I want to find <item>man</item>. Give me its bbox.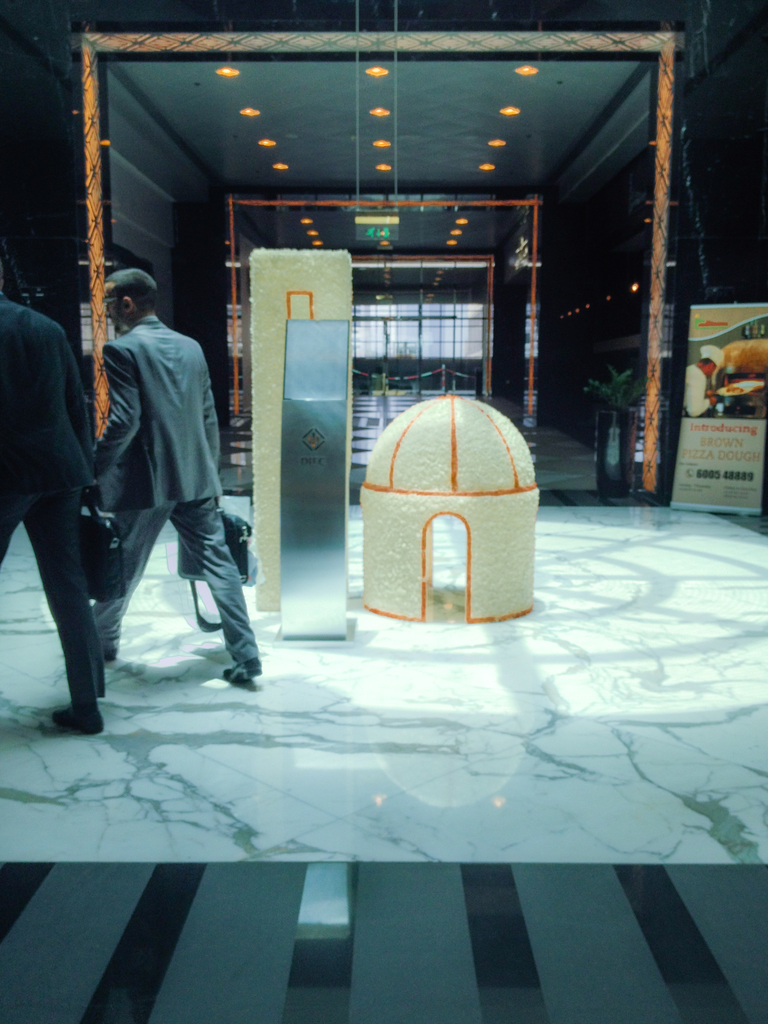
rect(0, 290, 106, 738).
